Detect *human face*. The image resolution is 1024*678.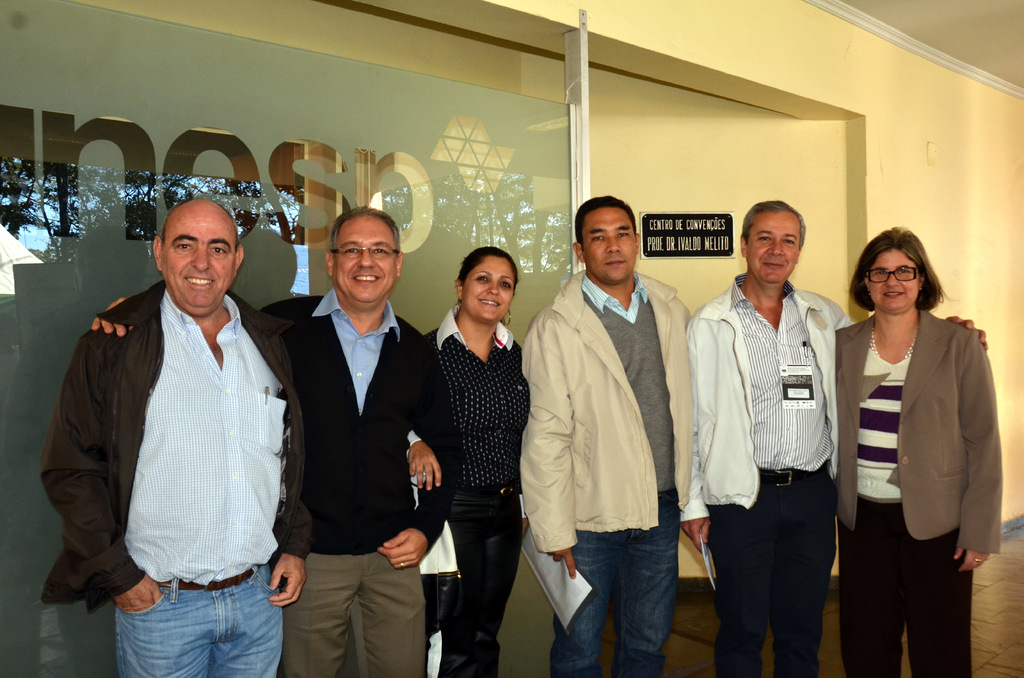
region(749, 208, 799, 281).
